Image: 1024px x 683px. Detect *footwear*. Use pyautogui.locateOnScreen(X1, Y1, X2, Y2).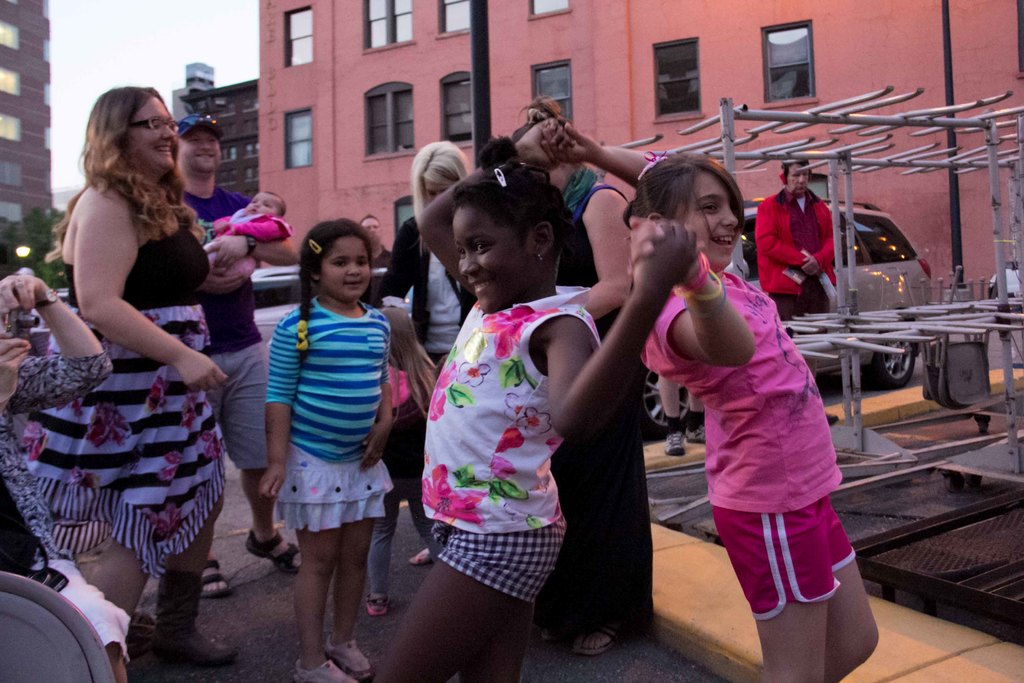
pyautogui.locateOnScreen(319, 632, 378, 682).
